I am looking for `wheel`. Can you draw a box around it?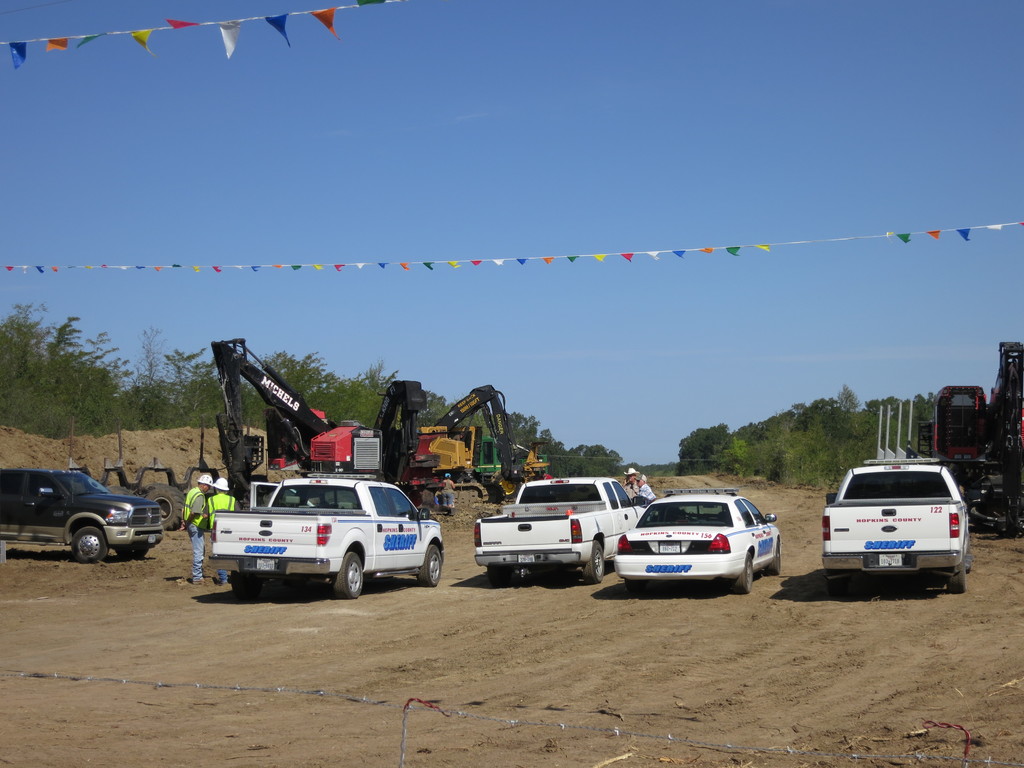
Sure, the bounding box is <bbox>415, 539, 447, 597</bbox>.
